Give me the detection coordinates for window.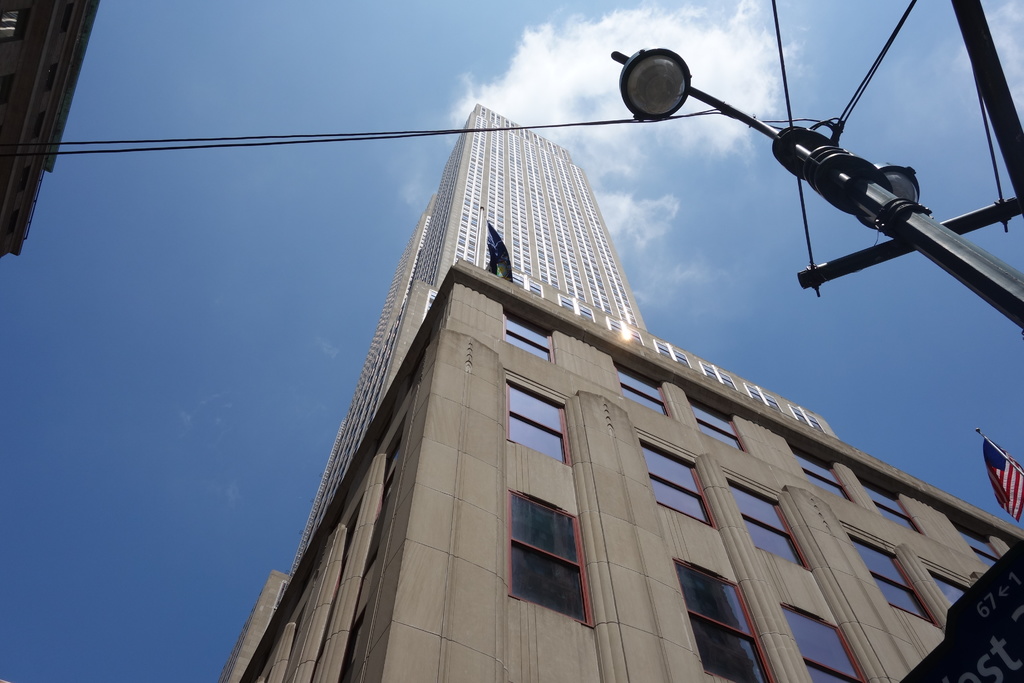
504:304:557:364.
